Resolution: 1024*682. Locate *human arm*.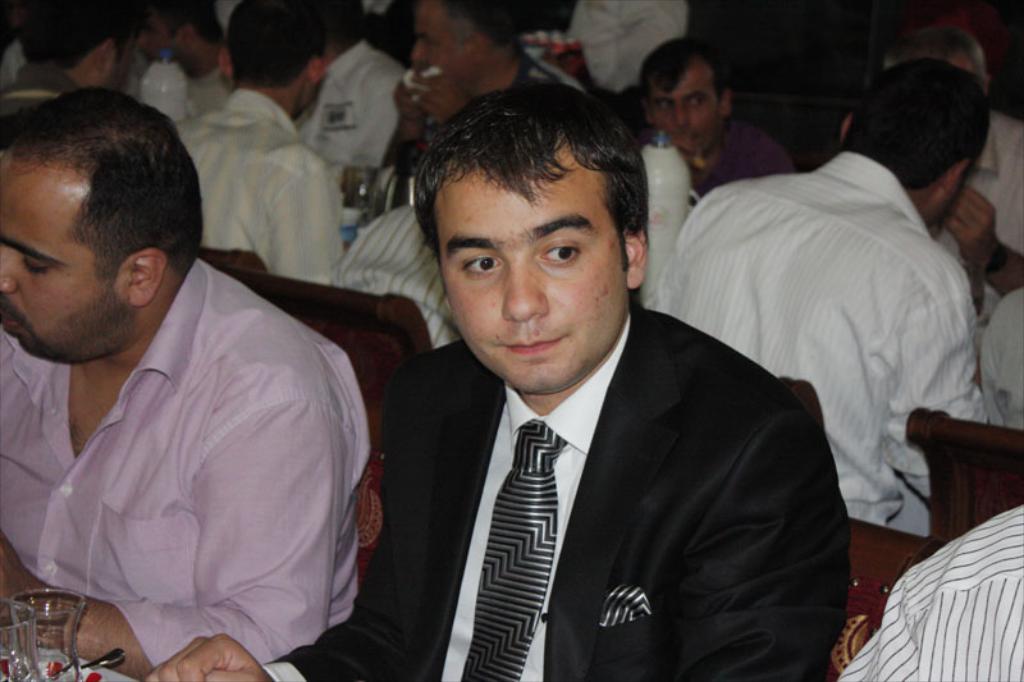
left=385, top=65, right=439, bottom=155.
